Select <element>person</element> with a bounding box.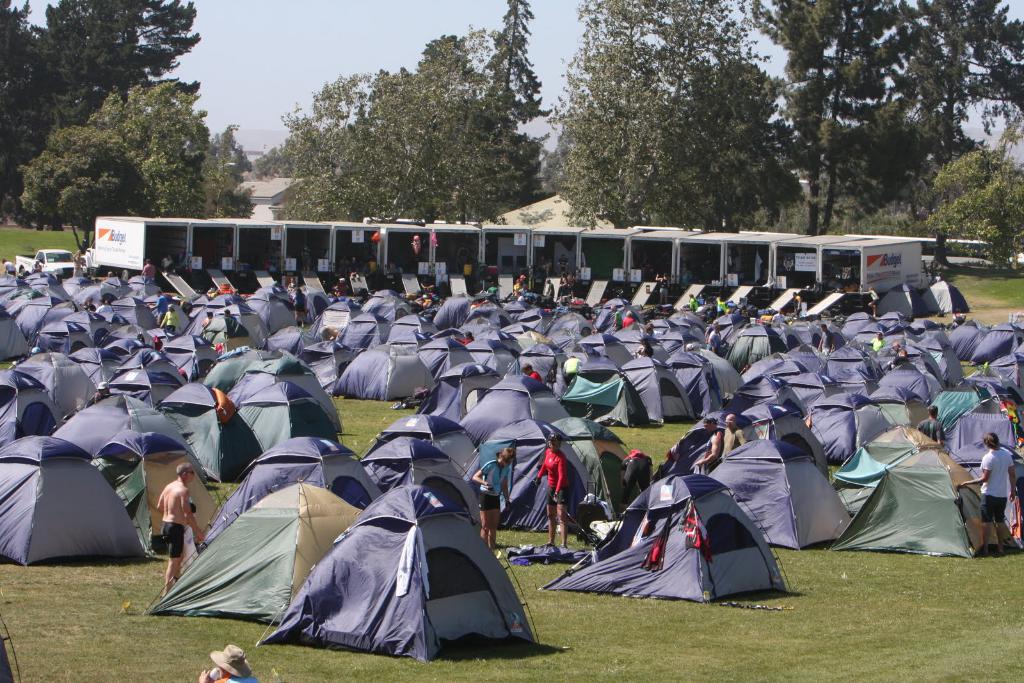
(692,414,721,478).
